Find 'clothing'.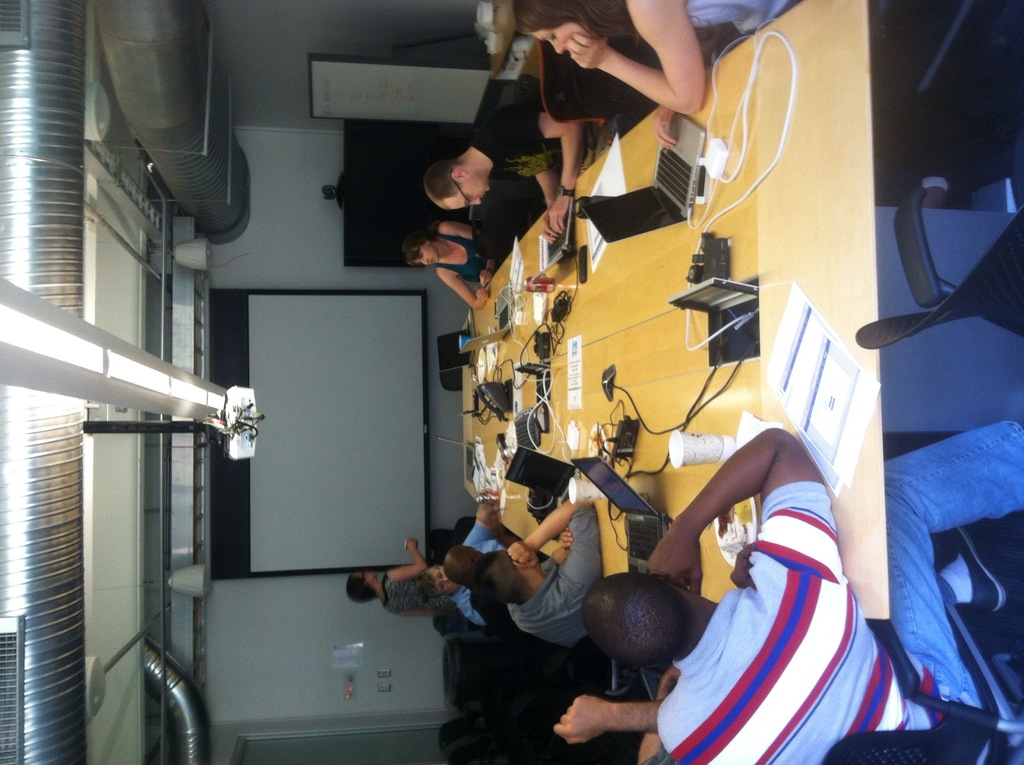
locate(474, 97, 562, 170).
